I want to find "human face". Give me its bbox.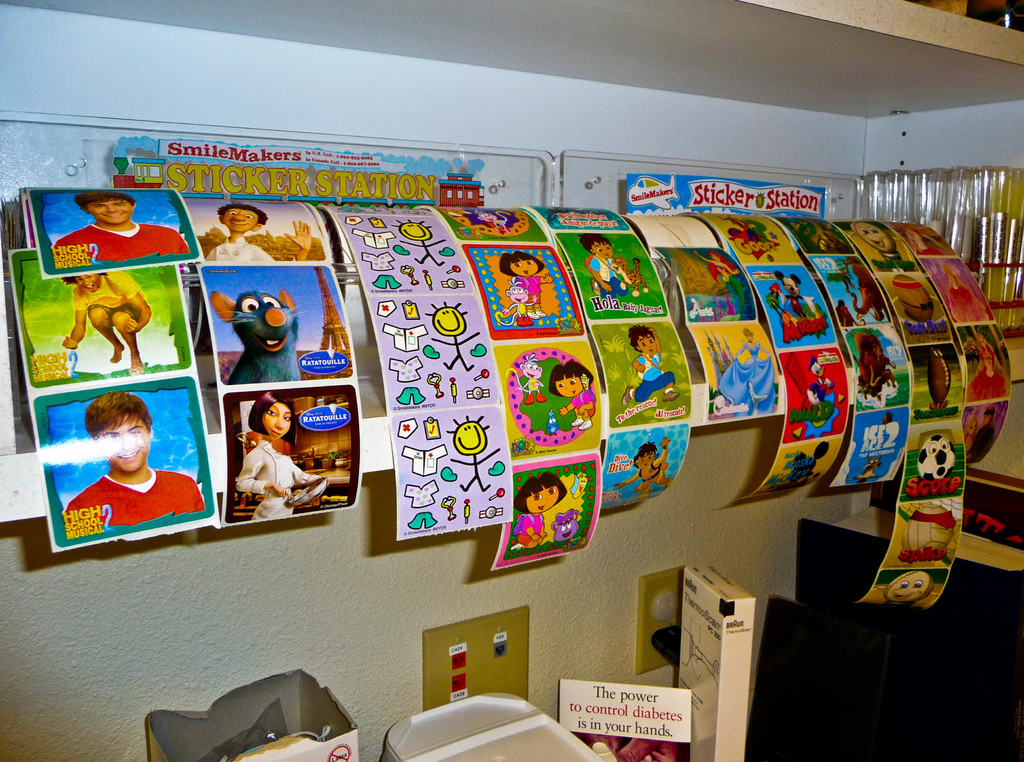
(left=528, top=482, right=562, bottom=514).
